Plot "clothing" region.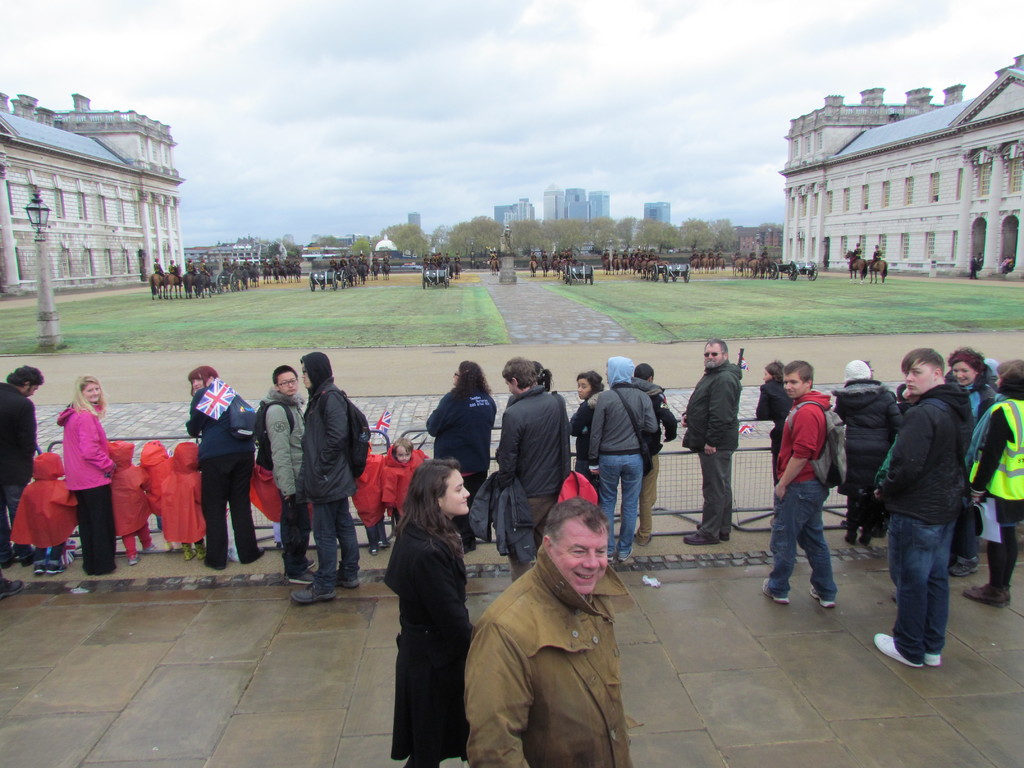
Plotted at locate(708, 252, 716, 265).
